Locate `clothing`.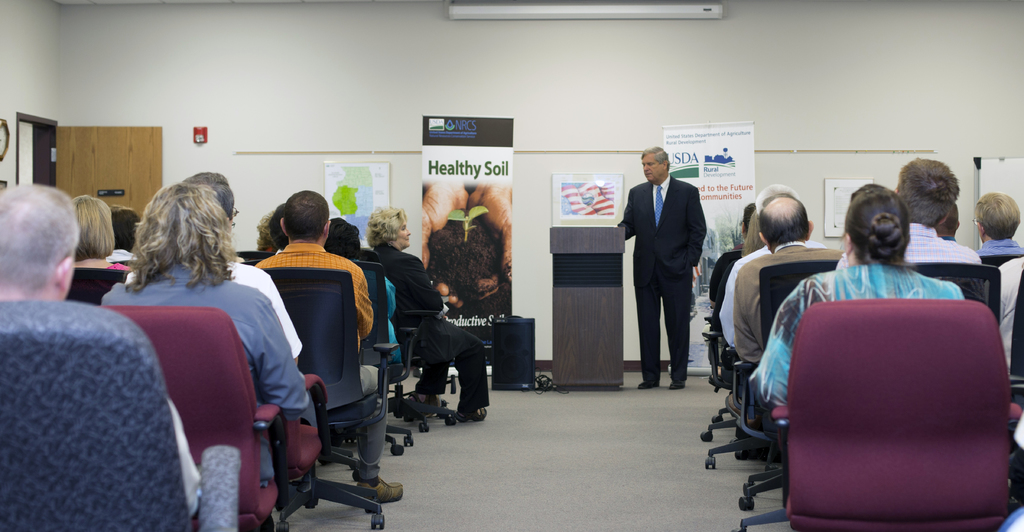
Bounding box: BBox(102, 271, 318, 469).
